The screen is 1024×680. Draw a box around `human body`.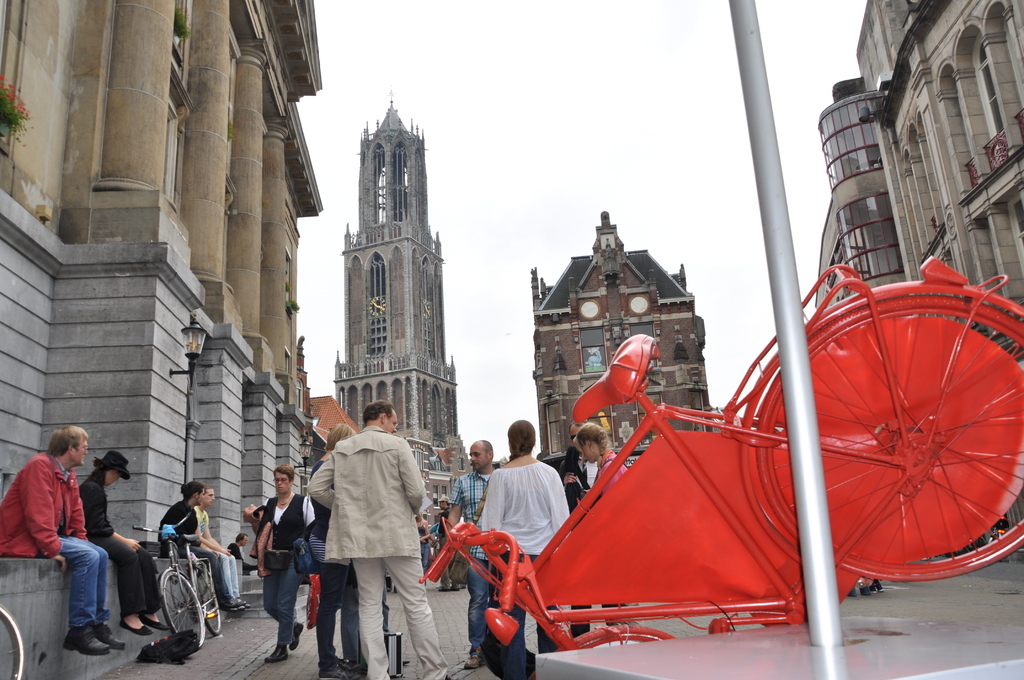
1,428,125,653.
